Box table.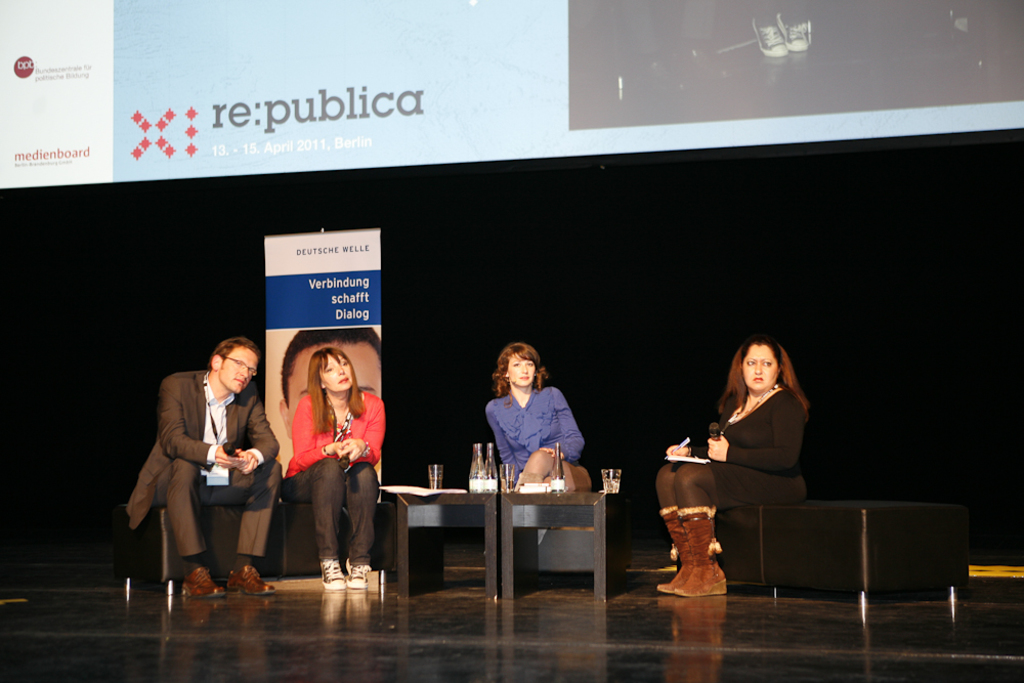
(left=497, top=483, right=610, bottom=603).
